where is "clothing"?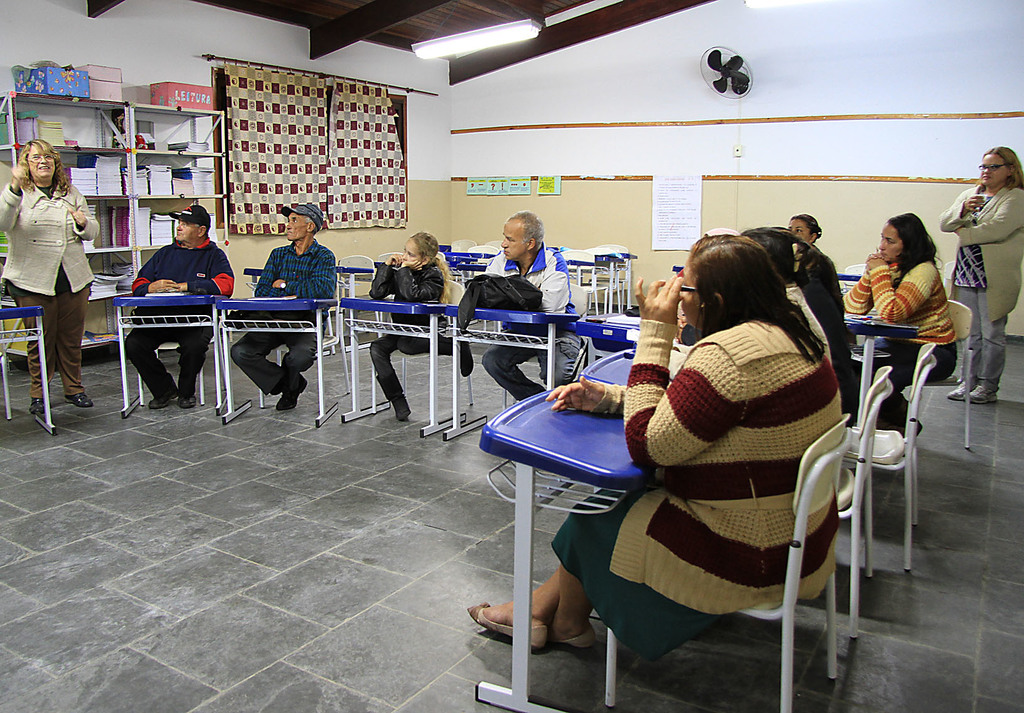
rect(938, 184, 1023, 391).
